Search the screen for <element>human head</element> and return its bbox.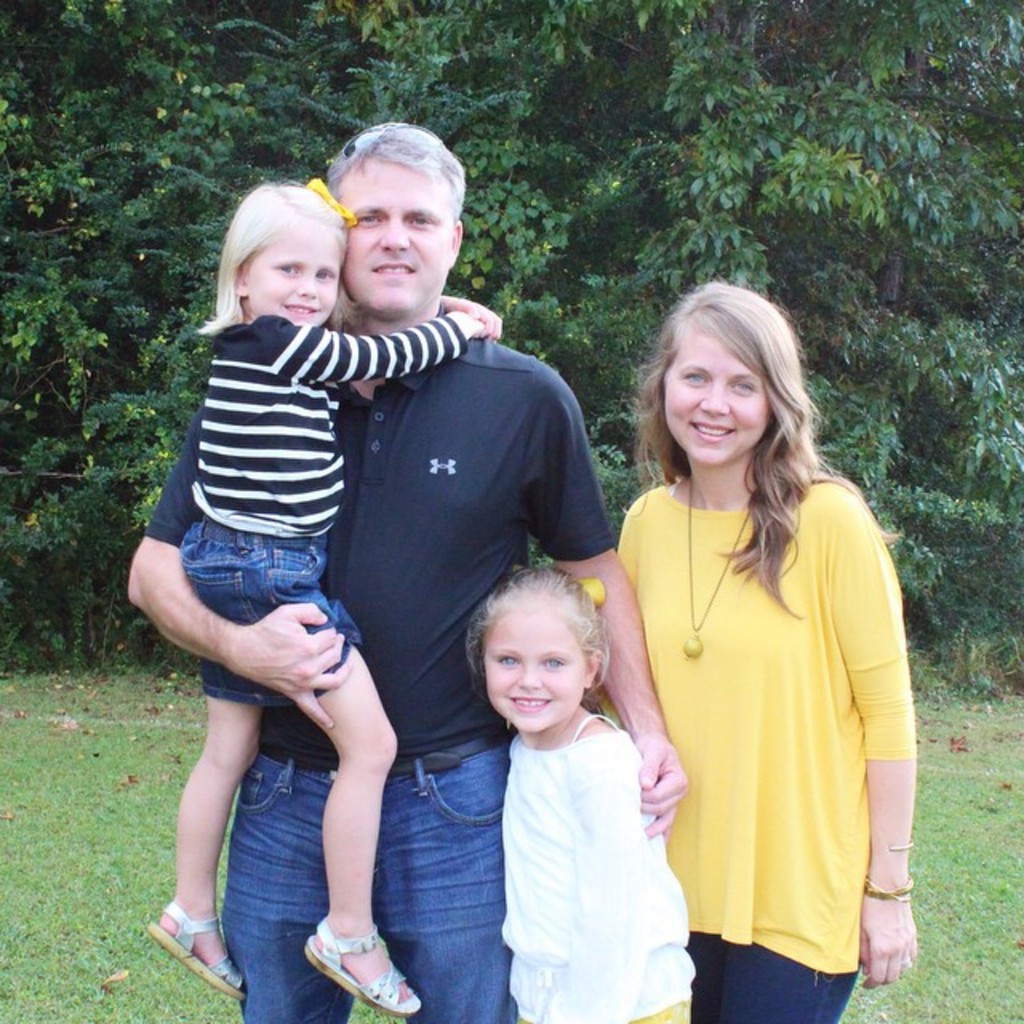
Found: <bbox>480, 563, 608, 734</bbox>.
